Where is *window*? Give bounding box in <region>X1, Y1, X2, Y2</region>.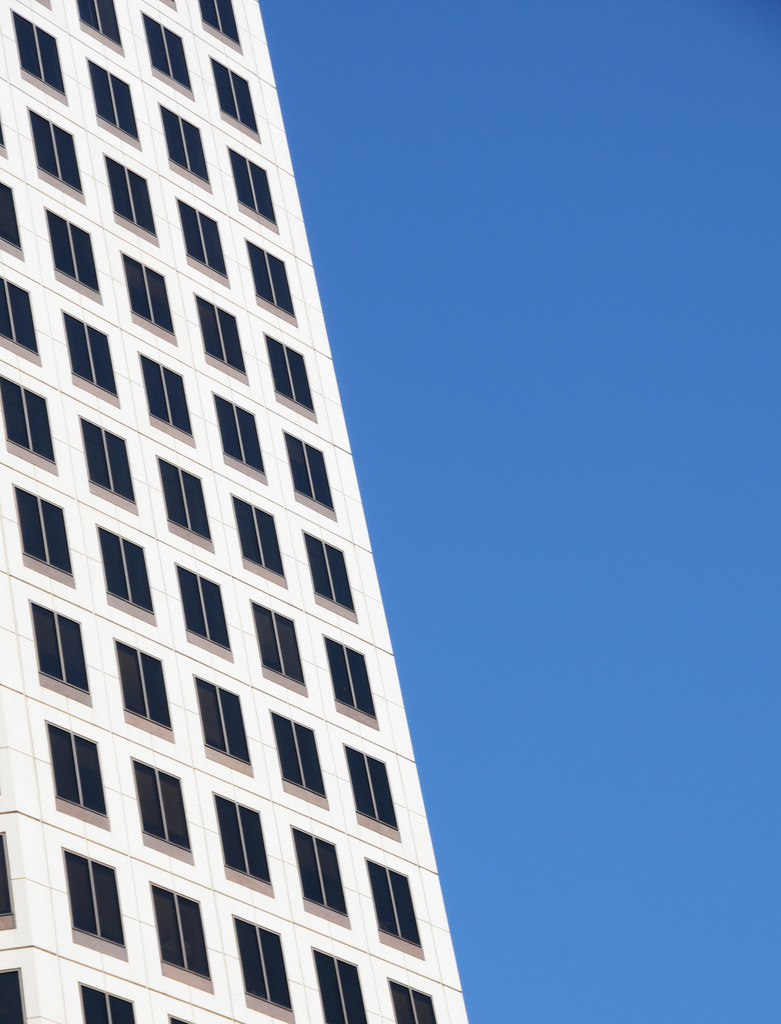
<region>202, 0, 246, 53</region>.
